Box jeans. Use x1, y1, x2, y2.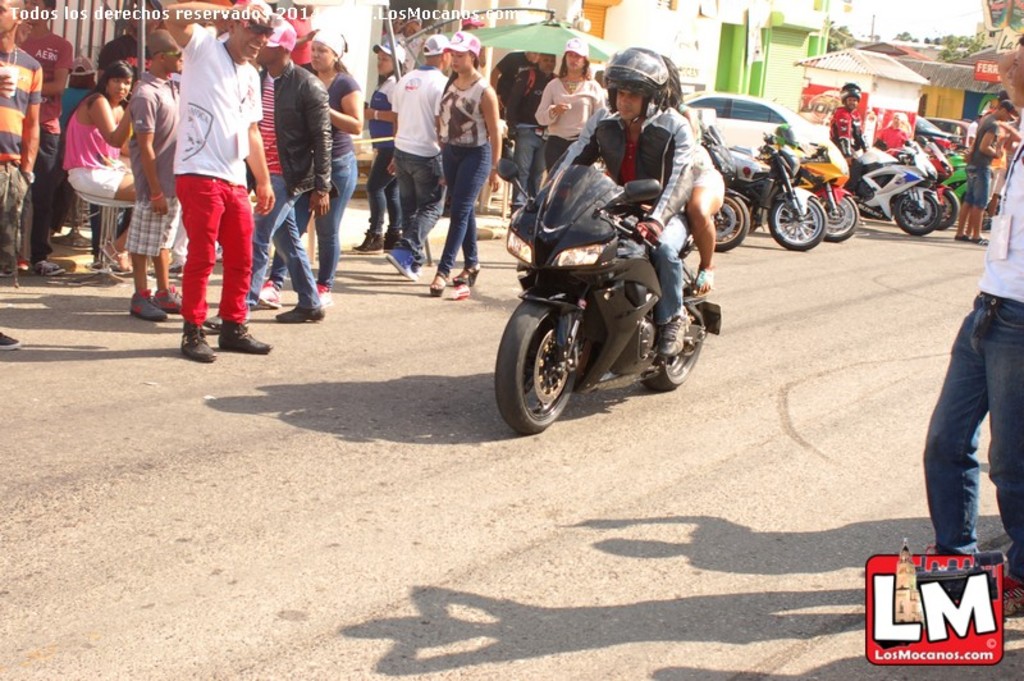
396, 150, 439, 265.
